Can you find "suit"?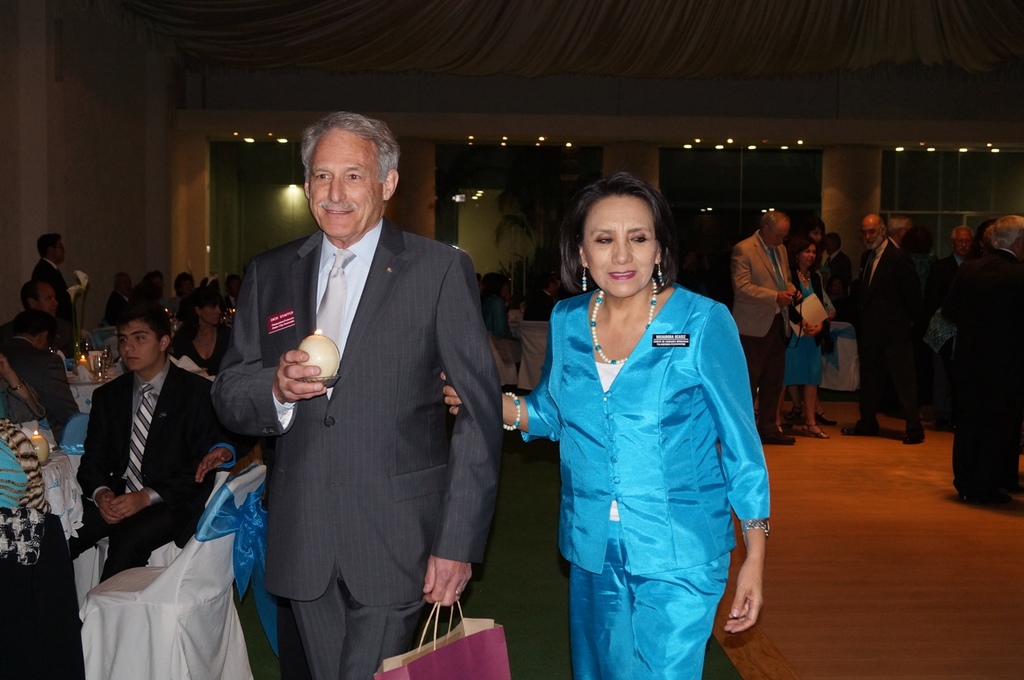
Yes, bounding box: rect(522, 290, 555, 325).
